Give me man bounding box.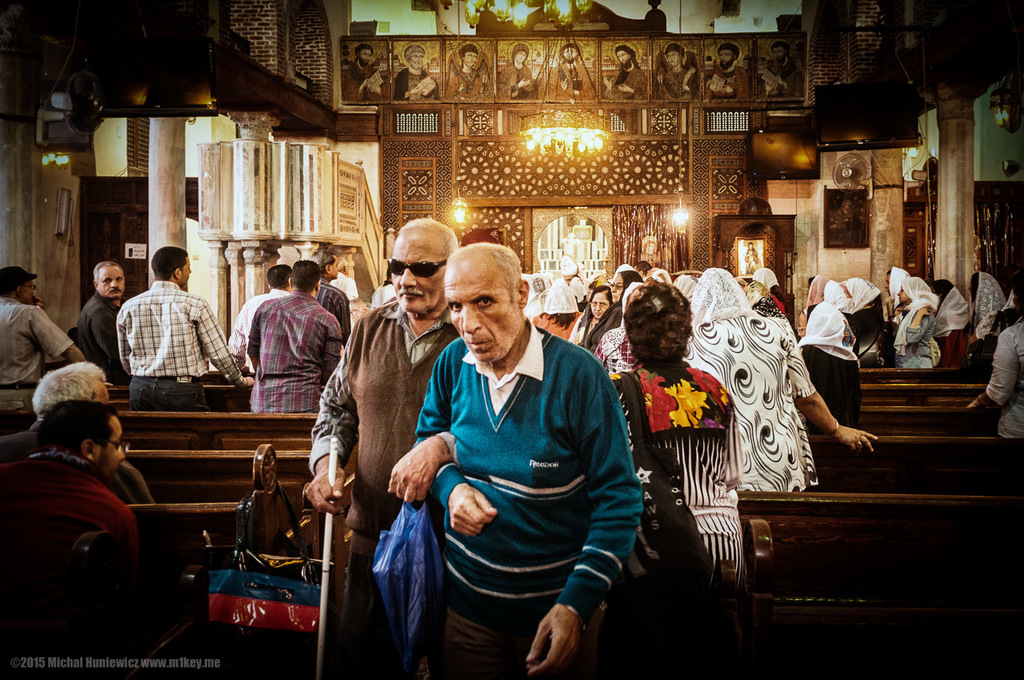
[0, 265, 90, 426].
